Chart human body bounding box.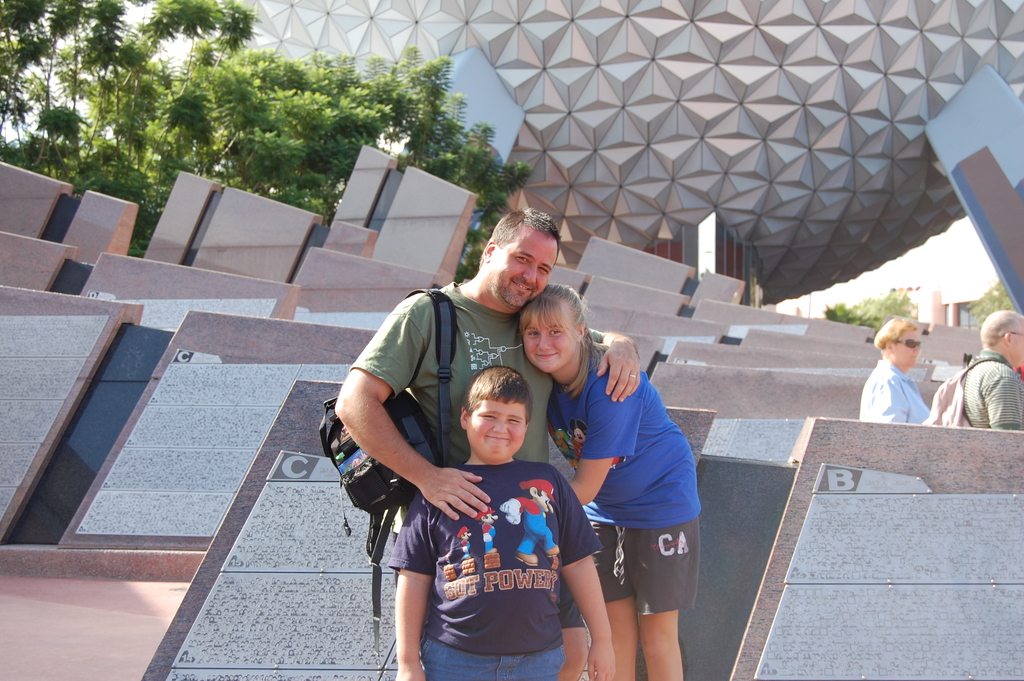
Charted: left=333, top=208, right=640, bottom=678.
